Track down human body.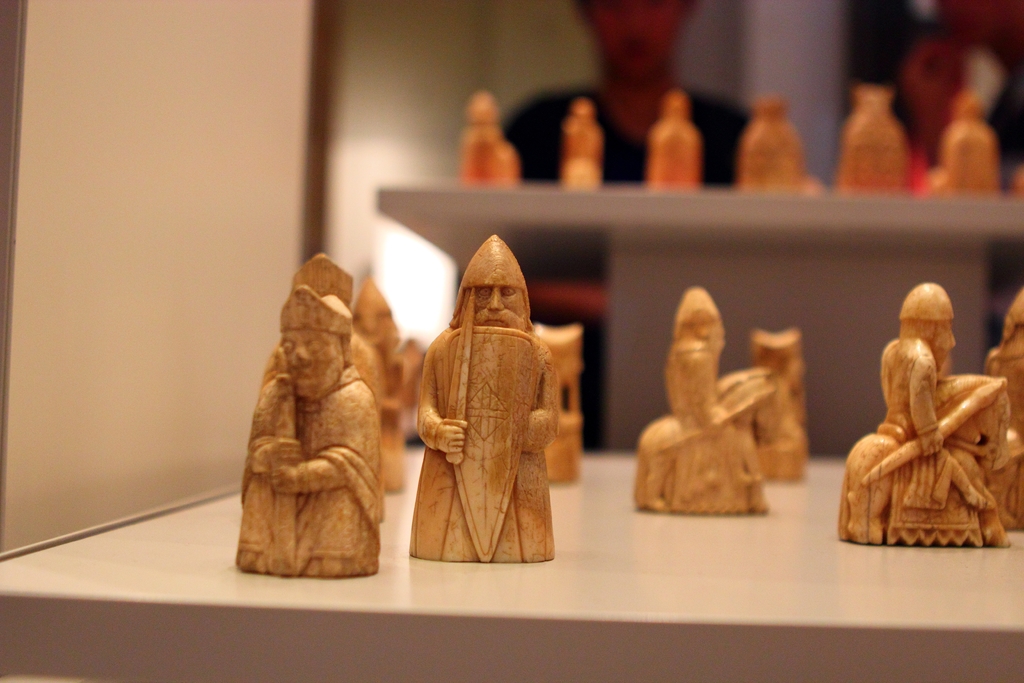
Tracked to left=868, top=284, right=996, bottom=532.
